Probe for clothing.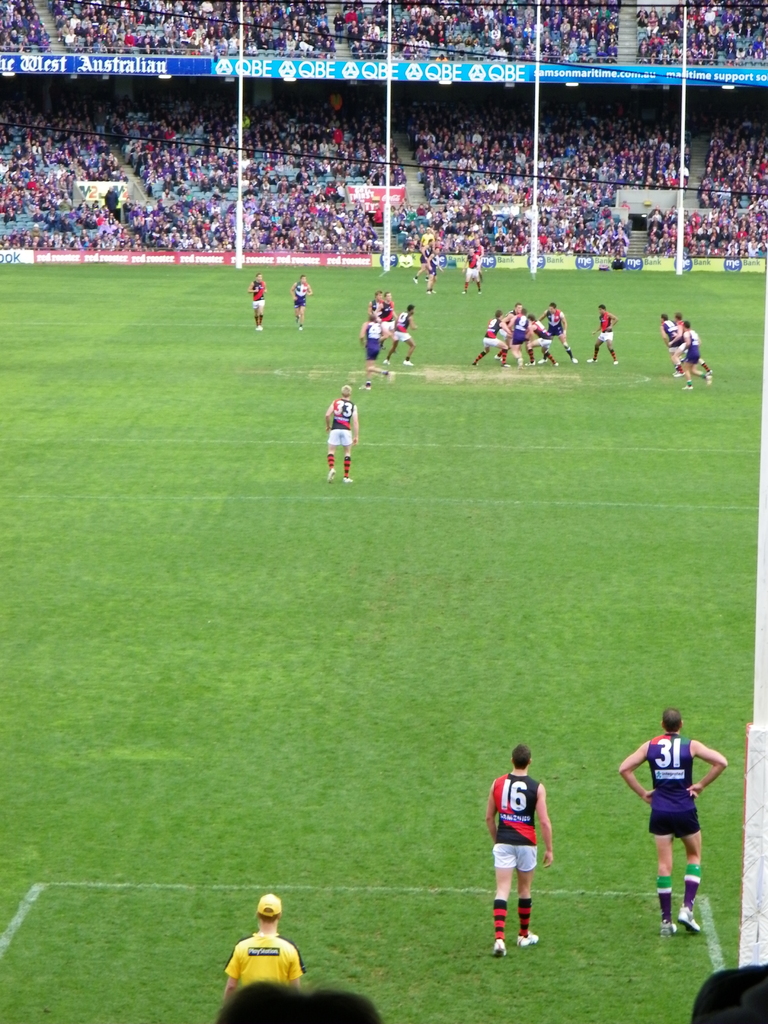
Probe result: select_region(544, 353, 557, 364).
